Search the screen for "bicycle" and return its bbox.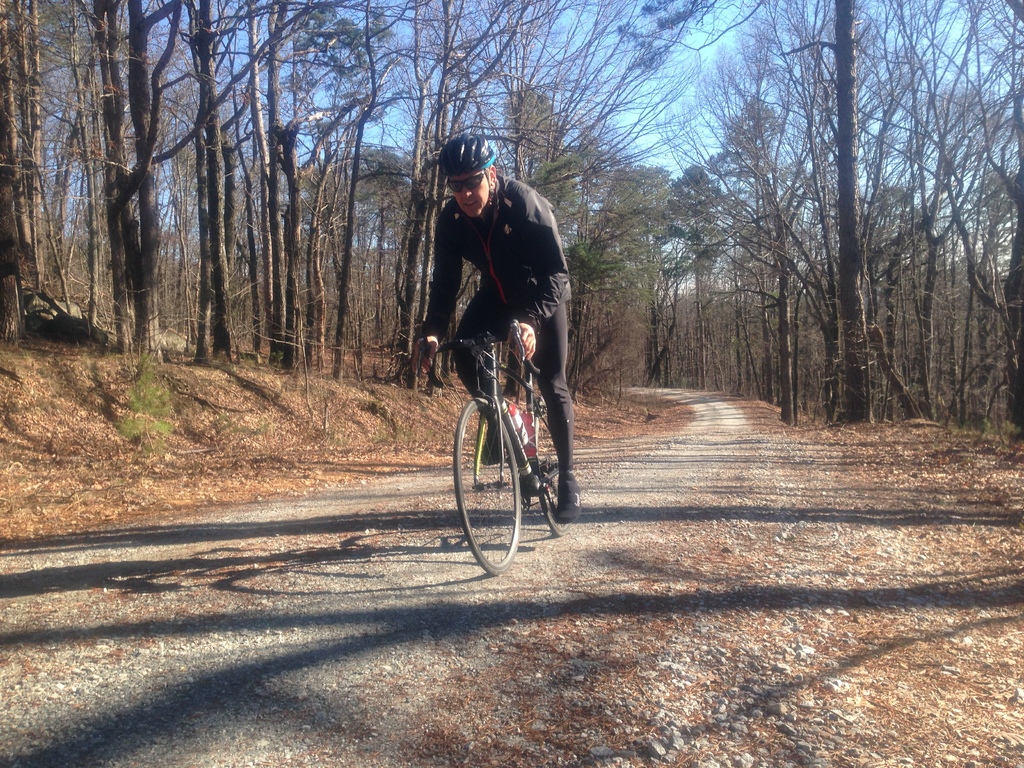
Found: bbox(431, 305, 577, 585).
